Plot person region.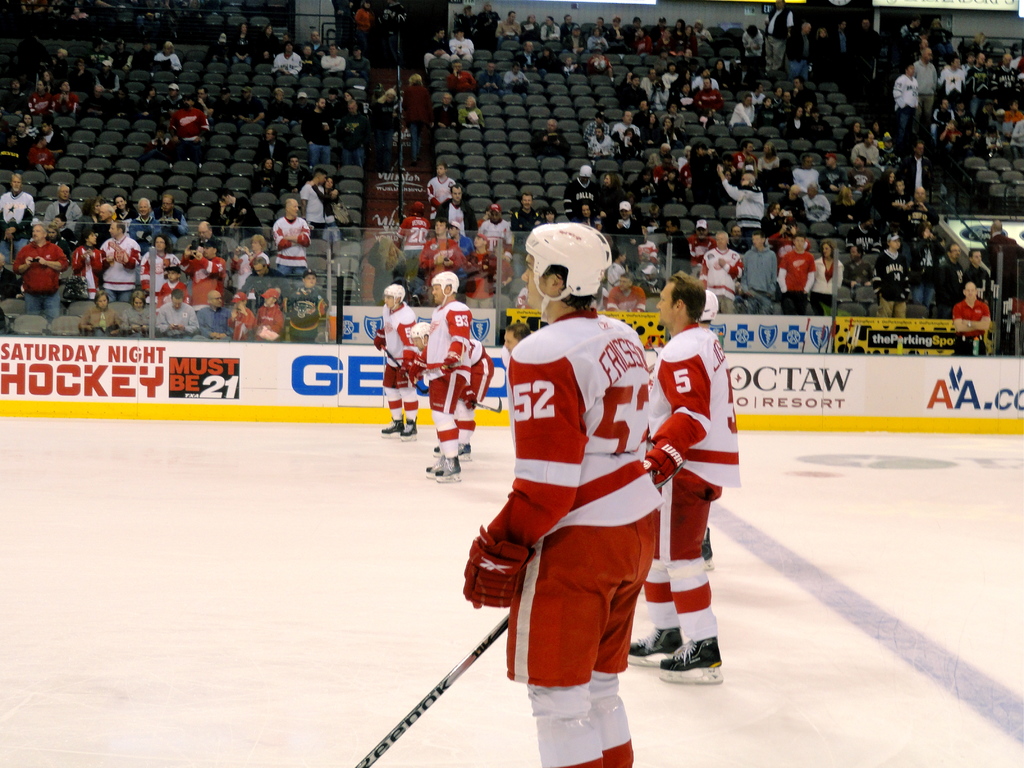
Plotted at left=422, top=223, right=463, bottom=287.
